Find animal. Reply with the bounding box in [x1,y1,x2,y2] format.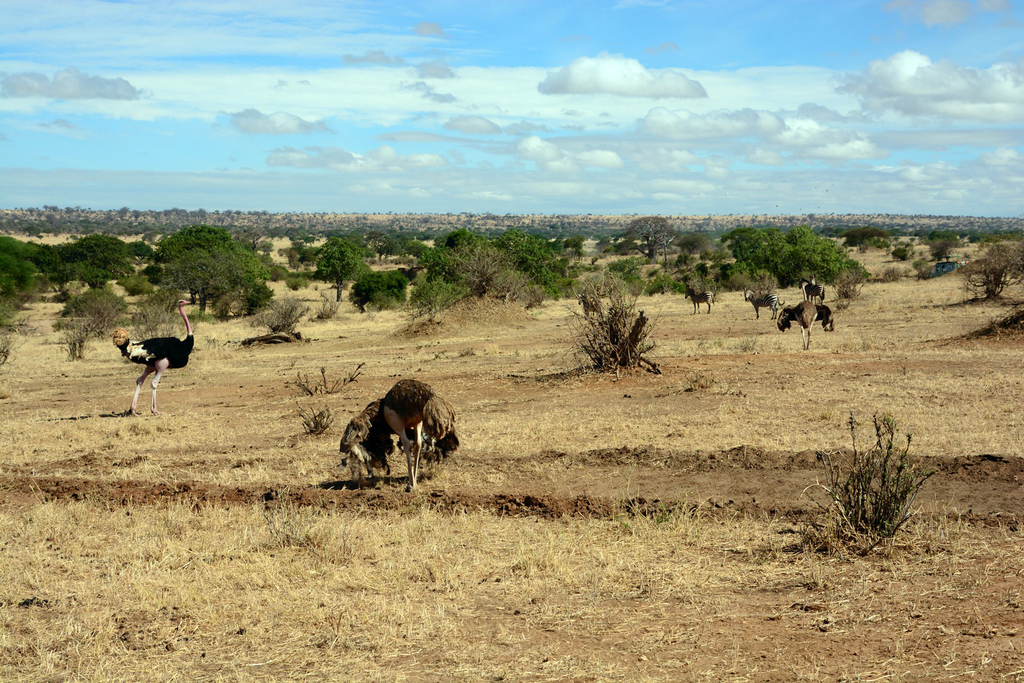
[743,289,781,317].
